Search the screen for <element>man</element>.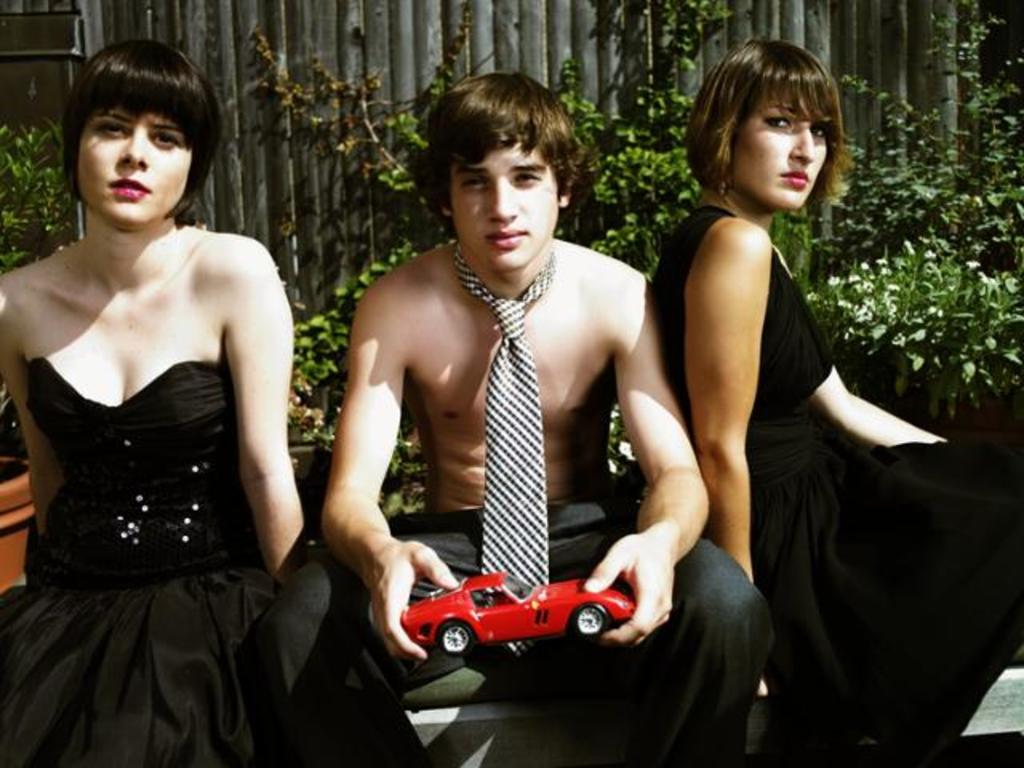
Found at bbox=(378, 45, 827, 731).
